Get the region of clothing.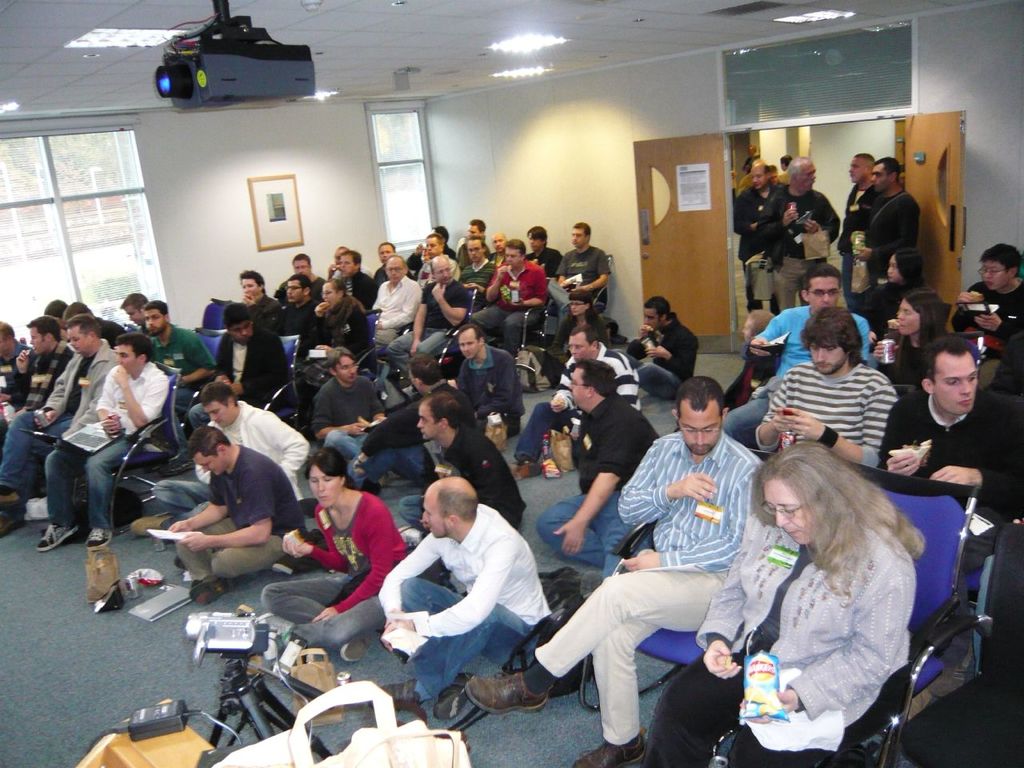
BBox(165, 442, 319, 598).
